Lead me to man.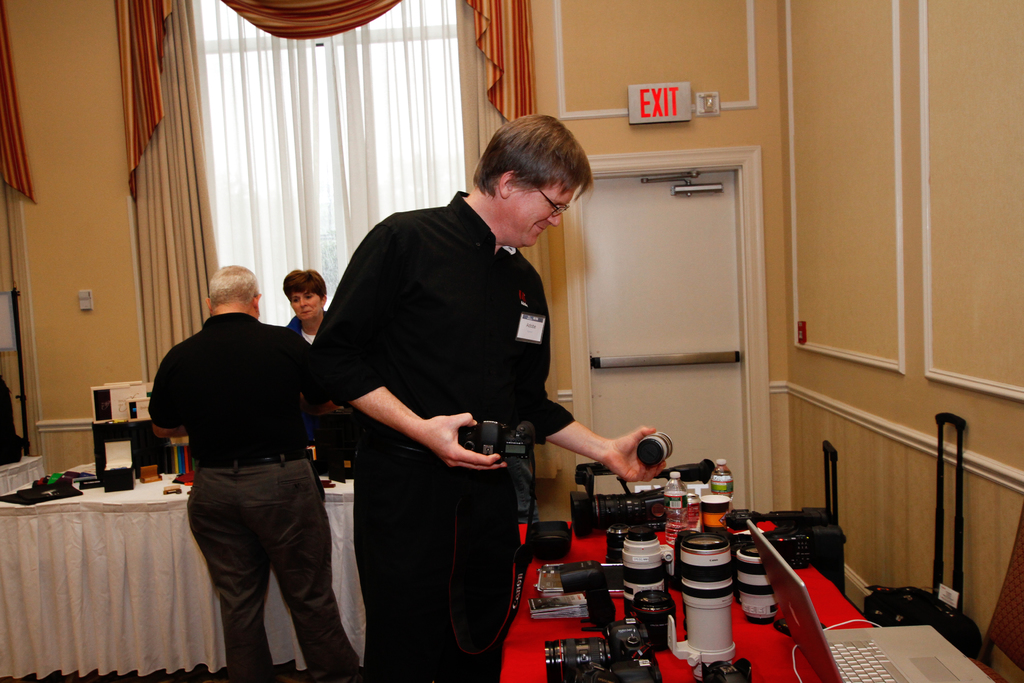
Lead to x1=150, y1=261, x2=344, y2=666.
